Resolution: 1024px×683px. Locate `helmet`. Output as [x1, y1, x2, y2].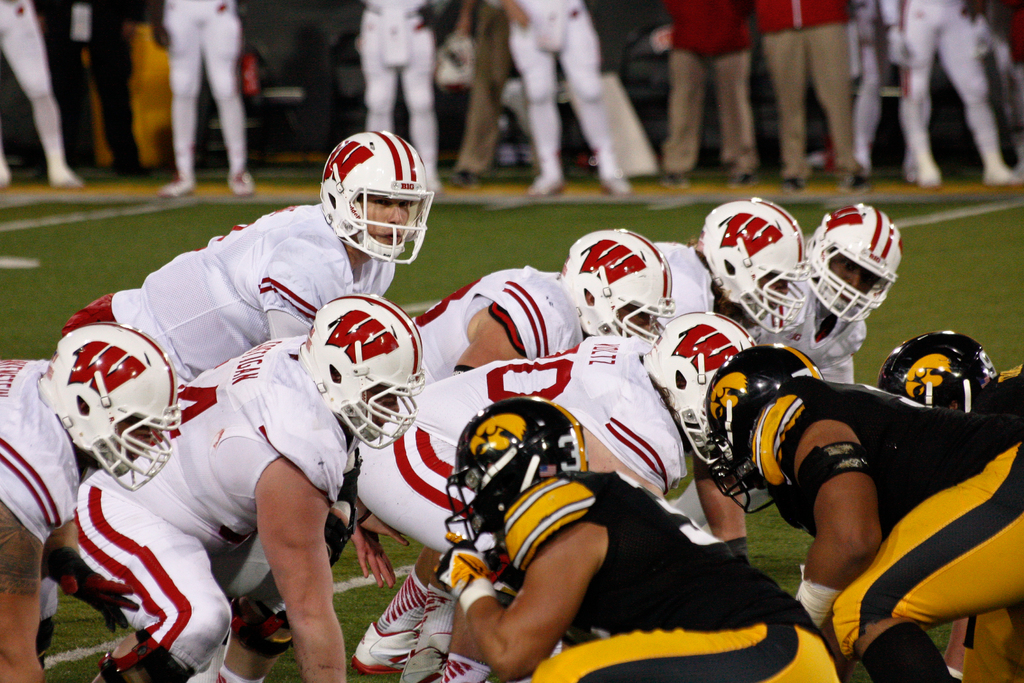
[803, 201, 903, 331].
